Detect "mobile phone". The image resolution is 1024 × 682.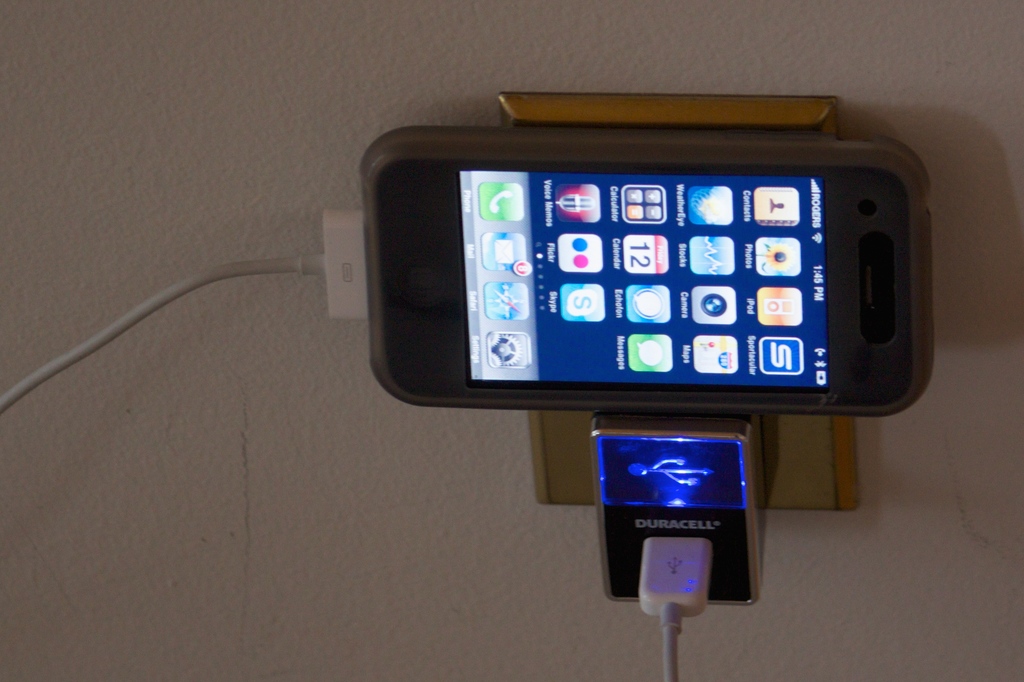
(x1=359, y1=124, x2=937, y2=416).
